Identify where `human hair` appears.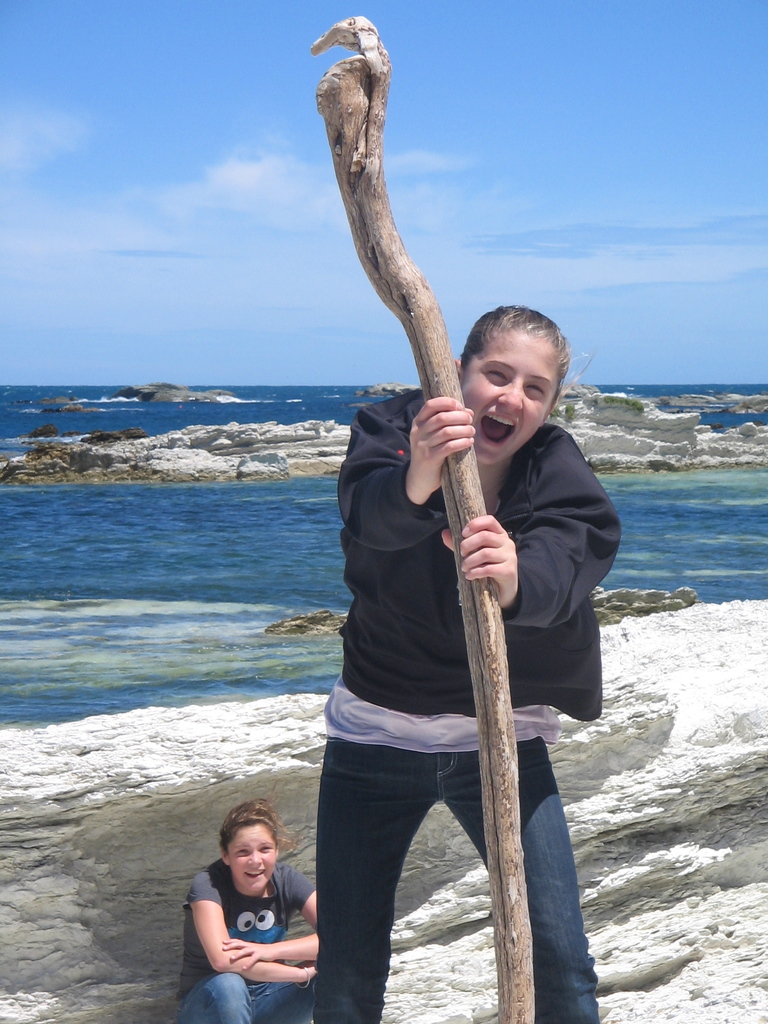
Appears at x1=466, y1=298, x2=593, y2=399.
